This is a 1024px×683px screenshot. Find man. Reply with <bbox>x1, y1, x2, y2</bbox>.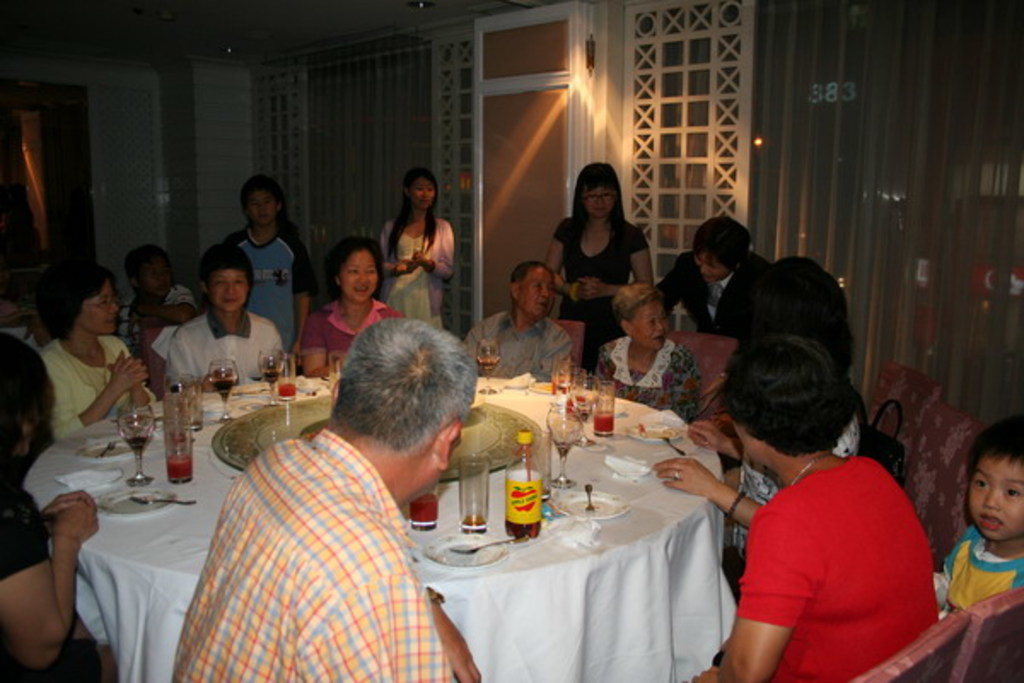
<bbox>154, 253, 305, 412</bbox>.
